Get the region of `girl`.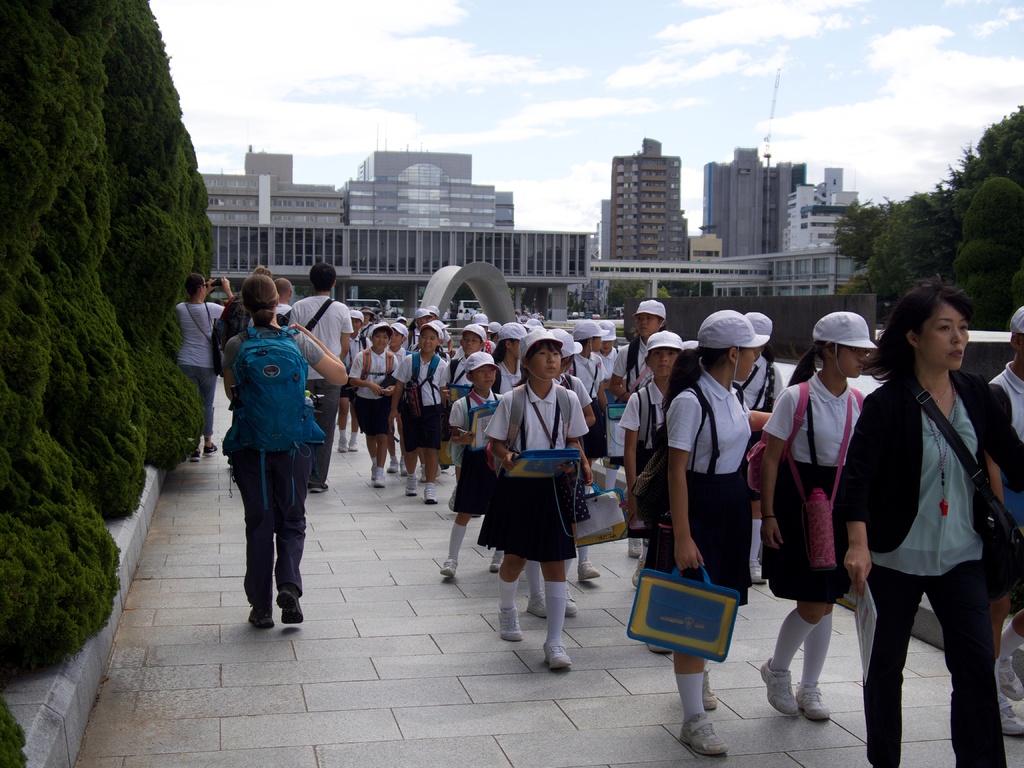
<bbox>404, 308, 434, 349</bbox>.
